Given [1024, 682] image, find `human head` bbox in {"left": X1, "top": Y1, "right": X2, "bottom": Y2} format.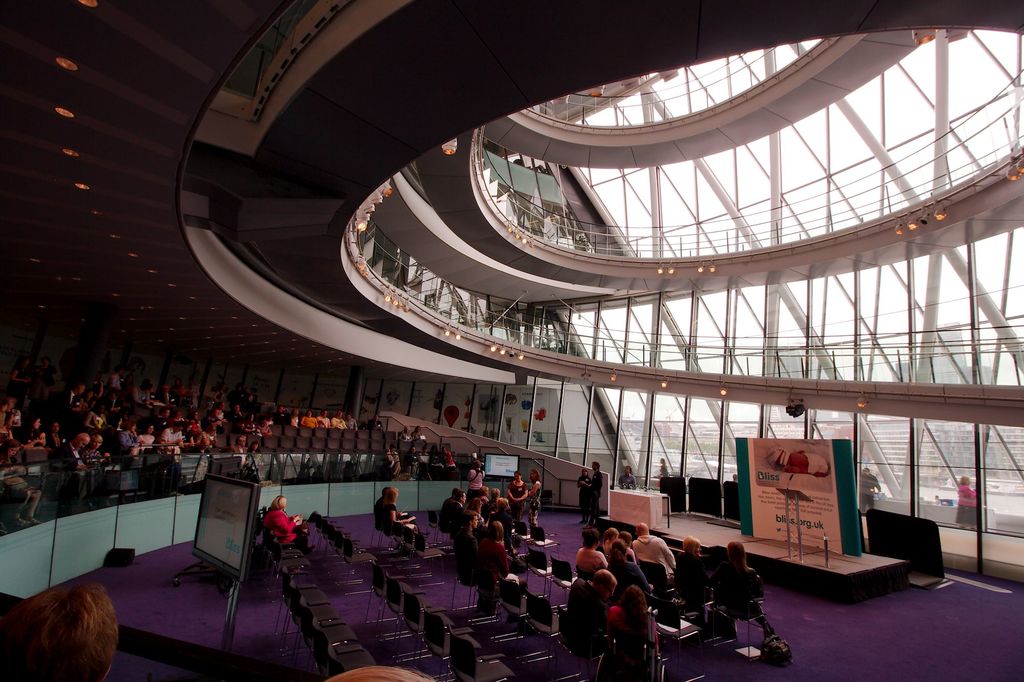
{"left": 593, "top": 569, "right": 616, "bottom": 600}.
